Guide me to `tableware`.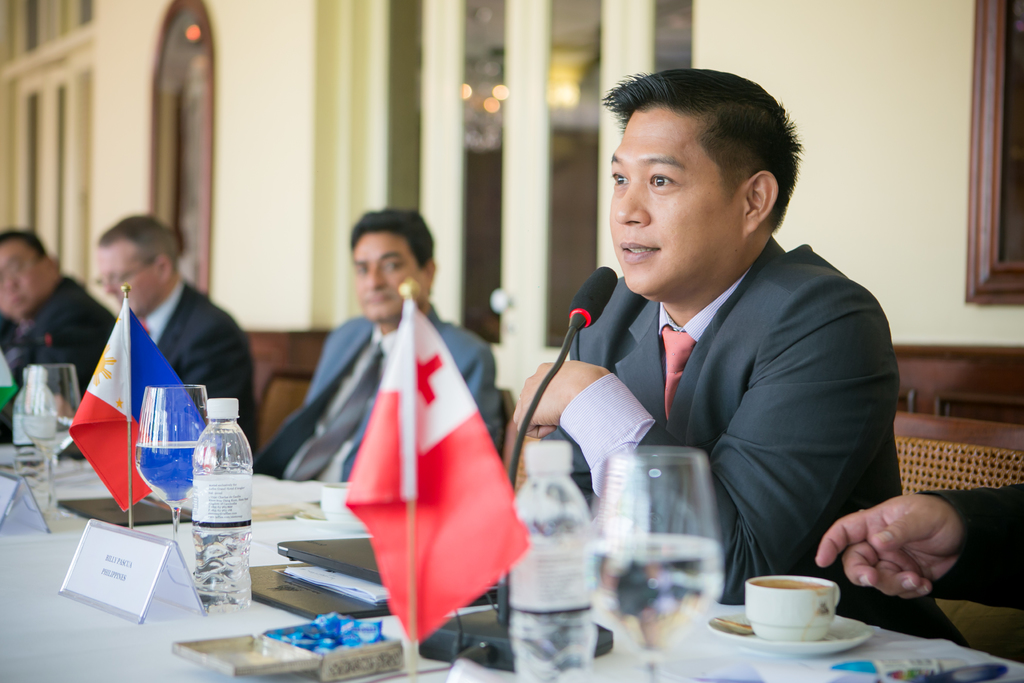
Guidance: [x1=294, y1=504, x2=366, y2=538].
